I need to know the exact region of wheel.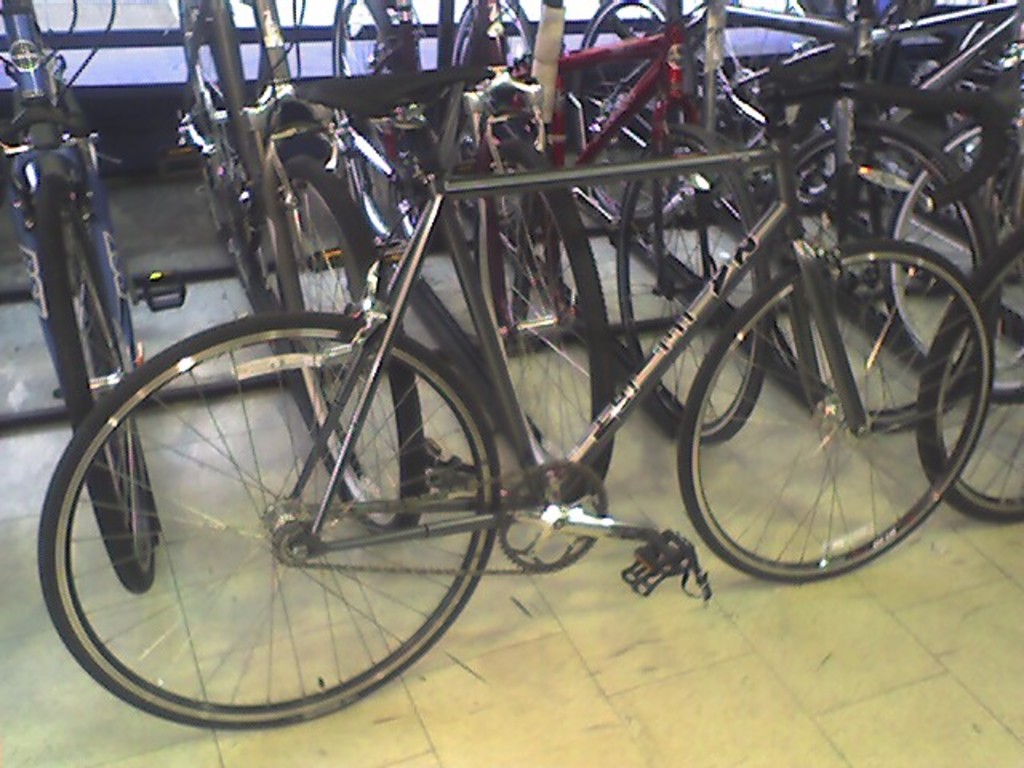
Region: locate(27, 174, 160, 595).
